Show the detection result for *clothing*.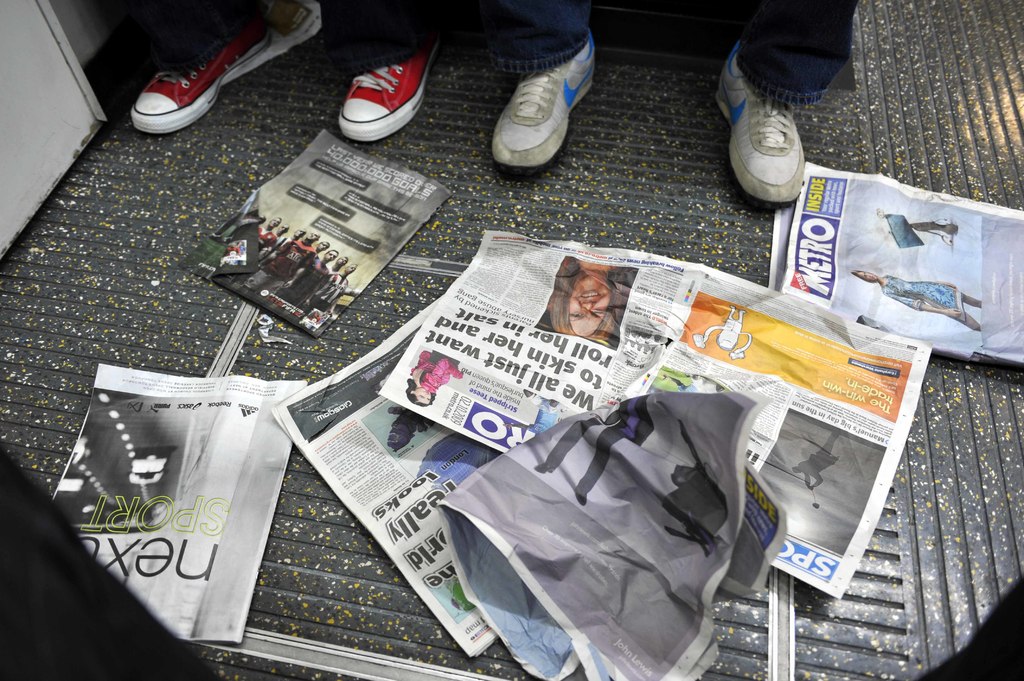
Rect(412, 351, 461, 392).
